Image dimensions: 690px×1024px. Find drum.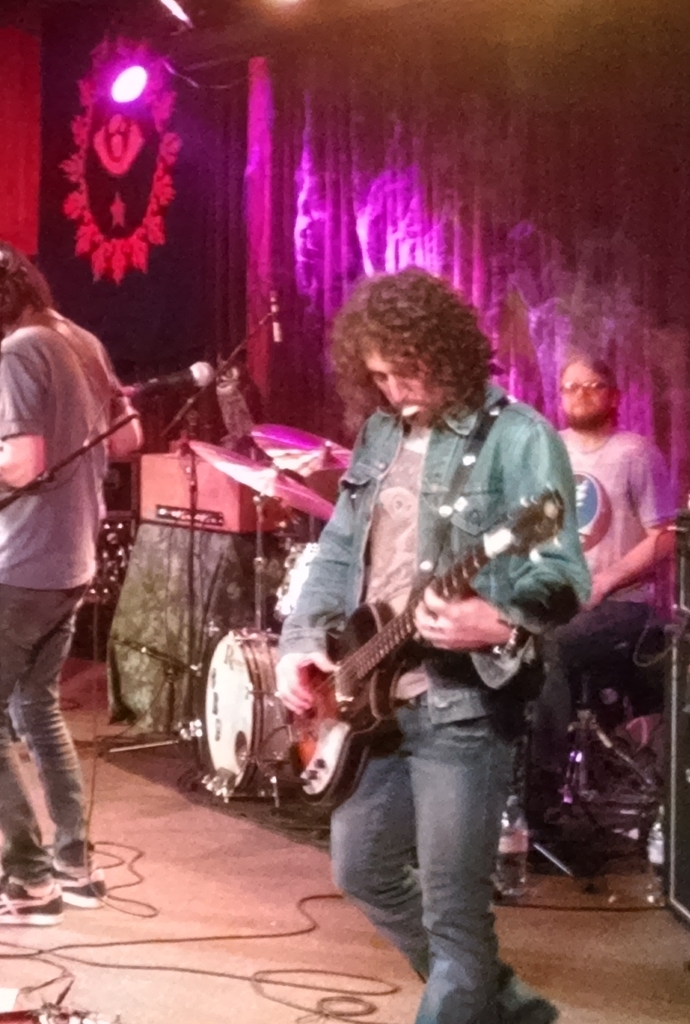
{"x1": 197, "y1": 627, "x2": 302, "y2": 799}.
